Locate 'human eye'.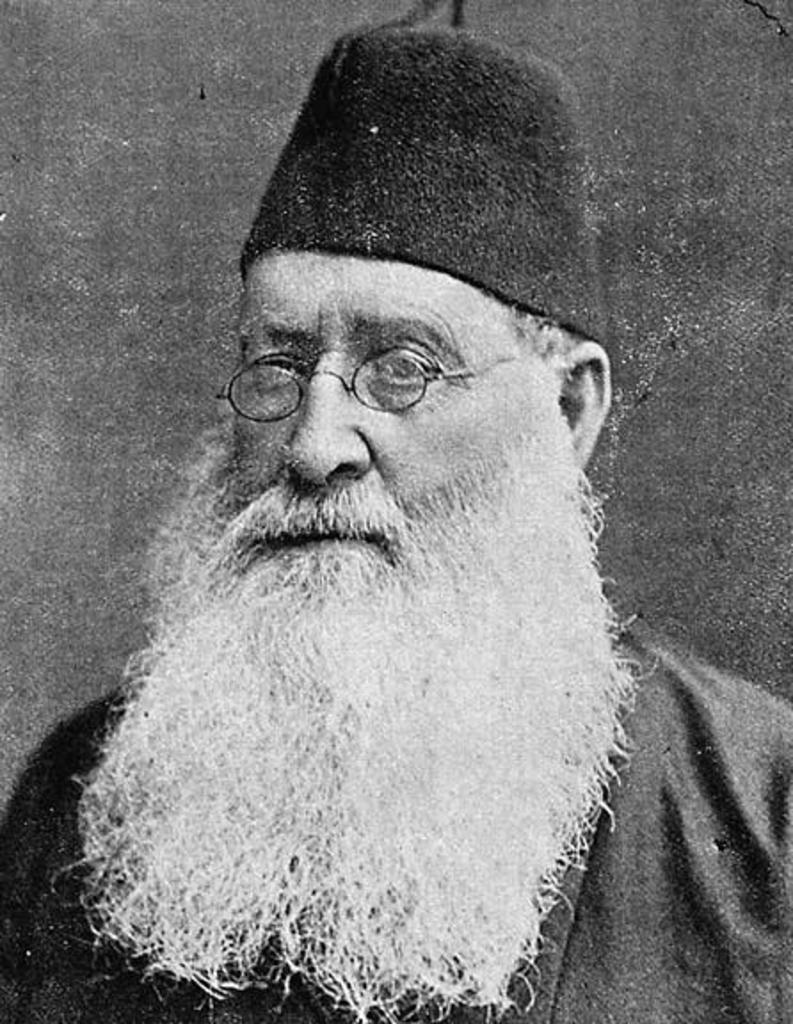
Bounding box: box=[240, 332, 304, 393].
